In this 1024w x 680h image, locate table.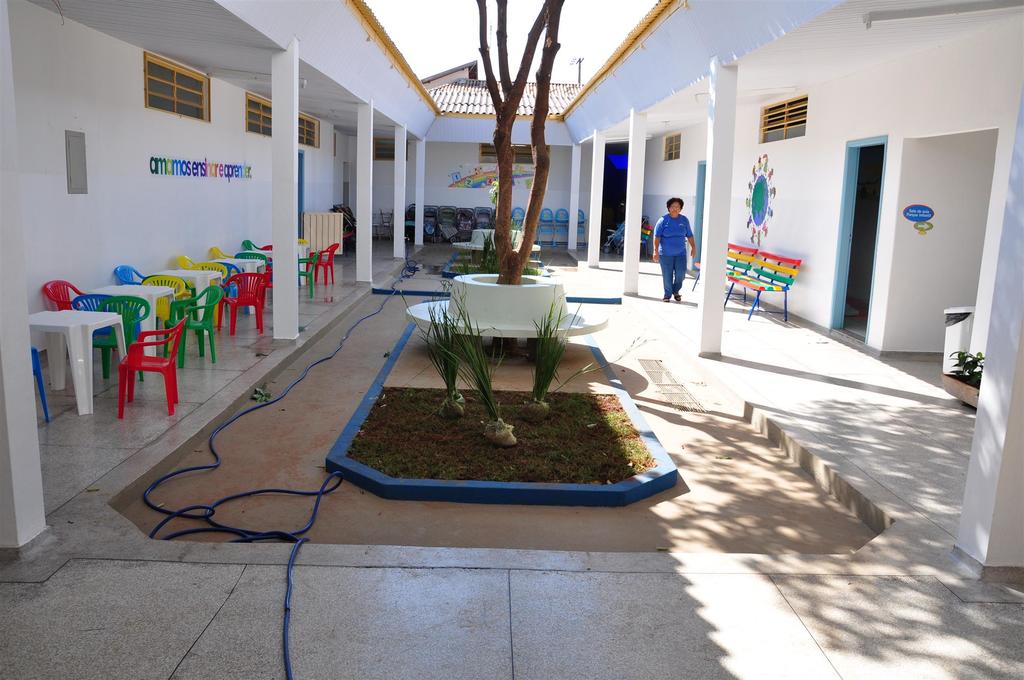
Bounding box: x1=213, y1=257, x2=266, y2=314.
